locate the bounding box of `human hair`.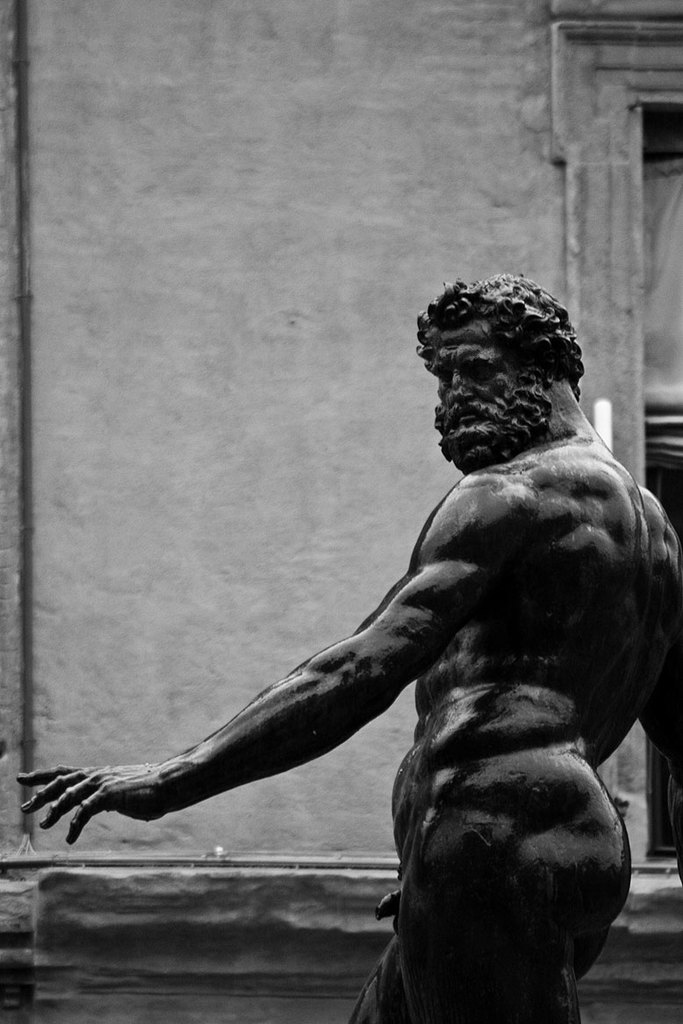
Bounding box: x1=416, y1=265, x2=583, y2=393.
